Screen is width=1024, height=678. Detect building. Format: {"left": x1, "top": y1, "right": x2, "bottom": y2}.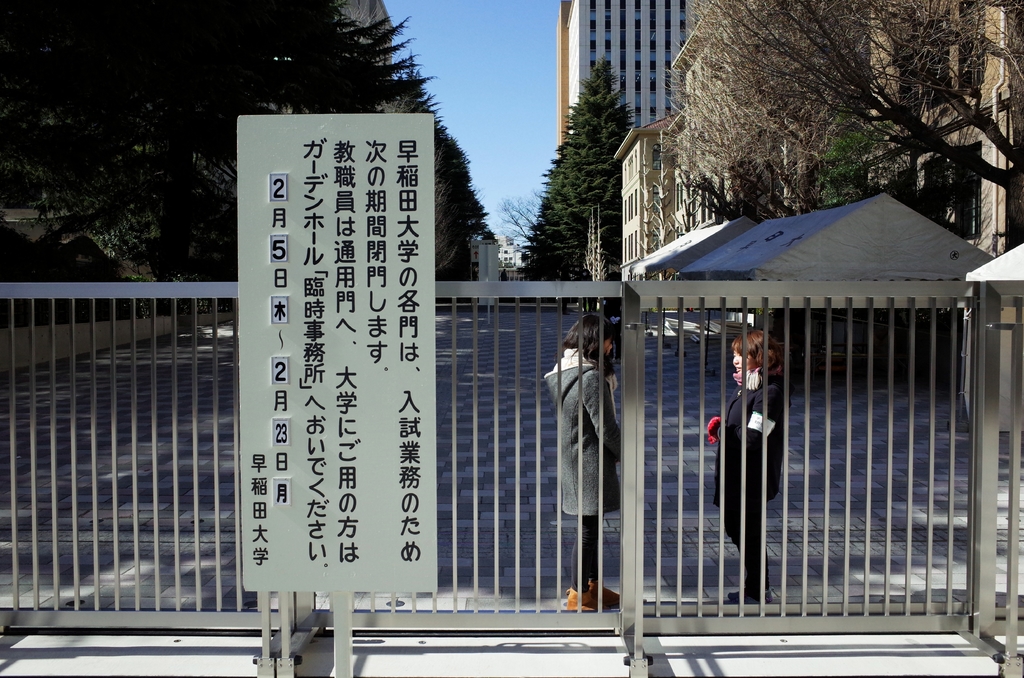
{"left": 477, "top": 238, "right": 532, "bottom": 282}.
